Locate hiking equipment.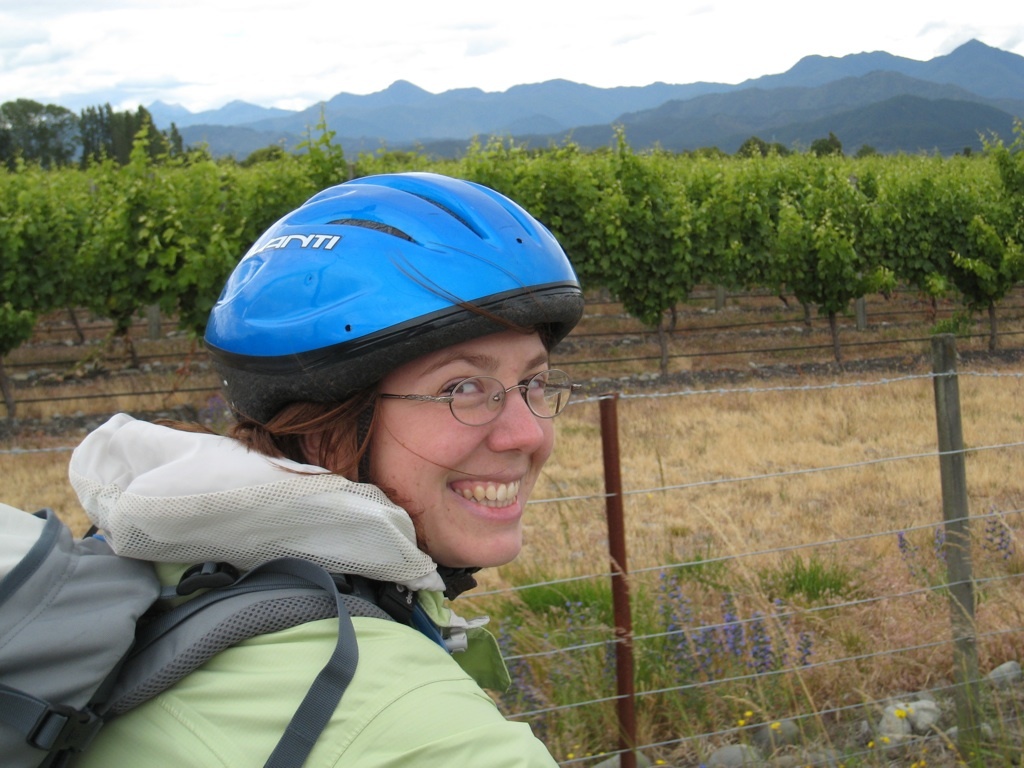
Bounding box: 200 169 585 482.
